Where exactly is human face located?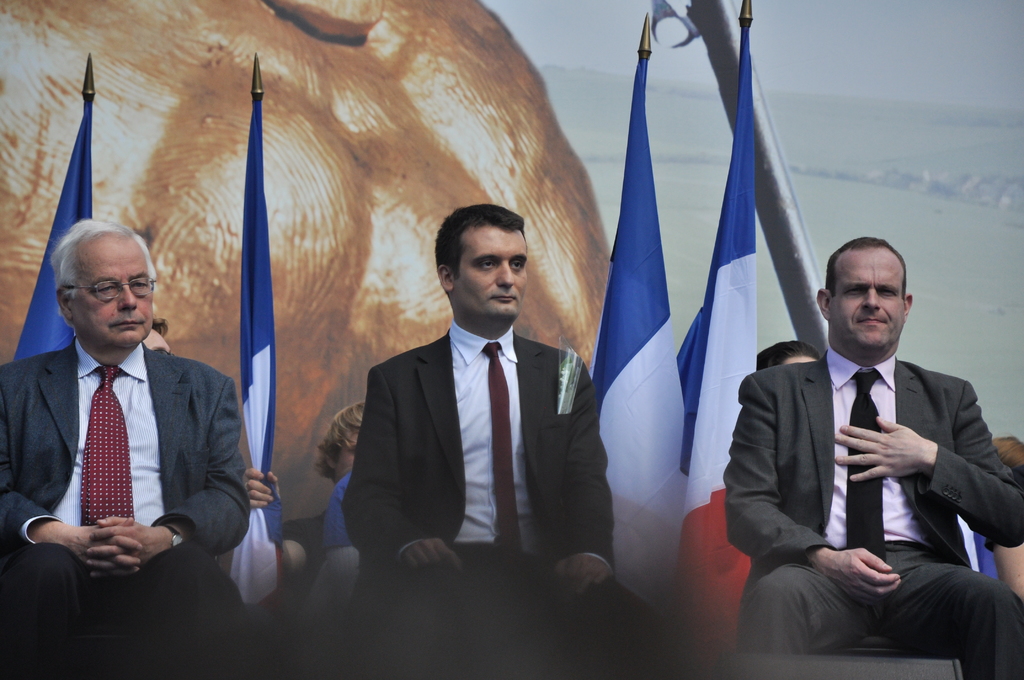
Its bounding box is (left=454, top=224, right=525, bottom=324).
